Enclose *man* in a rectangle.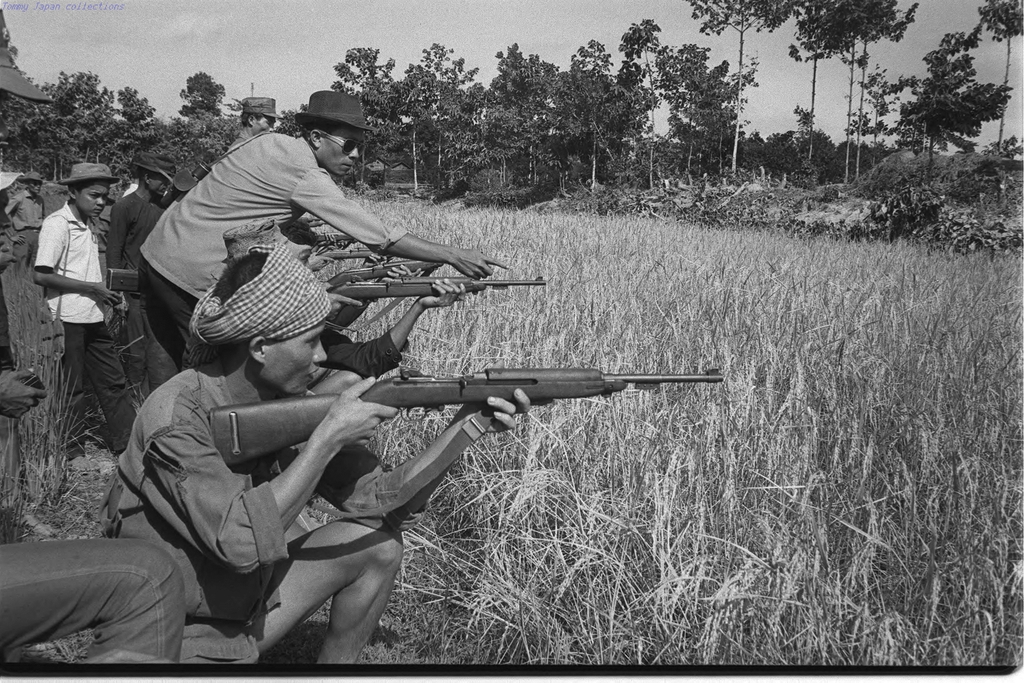
102 148 175 393.
